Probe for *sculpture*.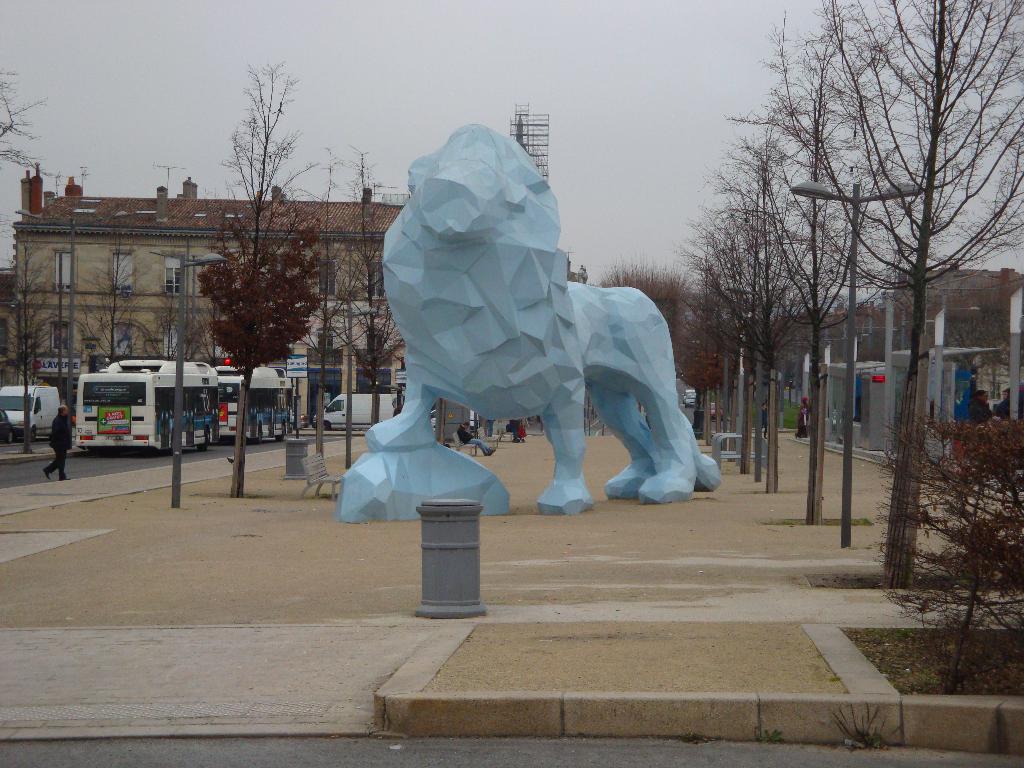
Probe result: region(329, 104, 737, 520).
